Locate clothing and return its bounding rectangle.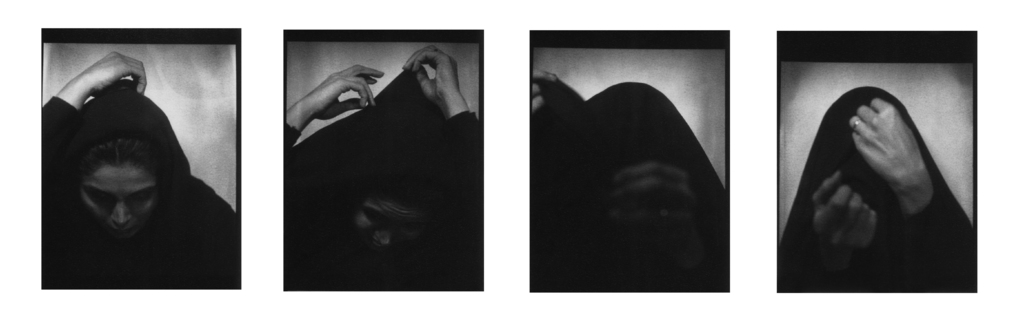
bbox=[285, 88, 500, 292].
